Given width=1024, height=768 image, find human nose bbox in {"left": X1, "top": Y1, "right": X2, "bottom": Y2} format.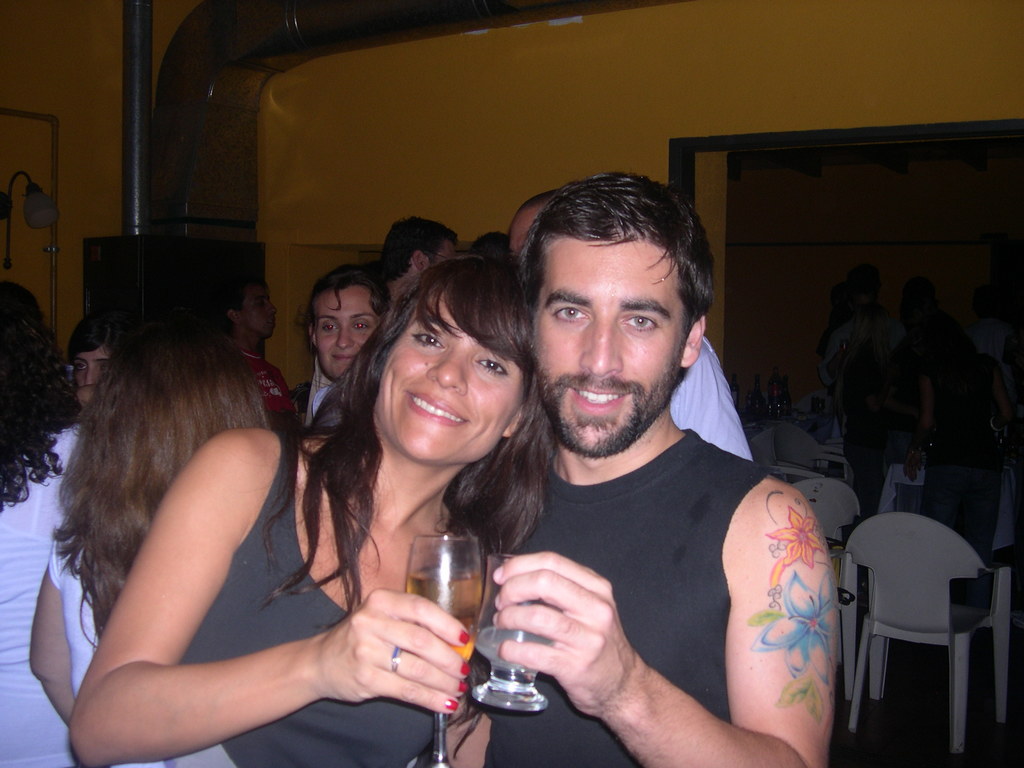
{"left": 426, "top": 351, "right": 467, "bottom": 394}.
